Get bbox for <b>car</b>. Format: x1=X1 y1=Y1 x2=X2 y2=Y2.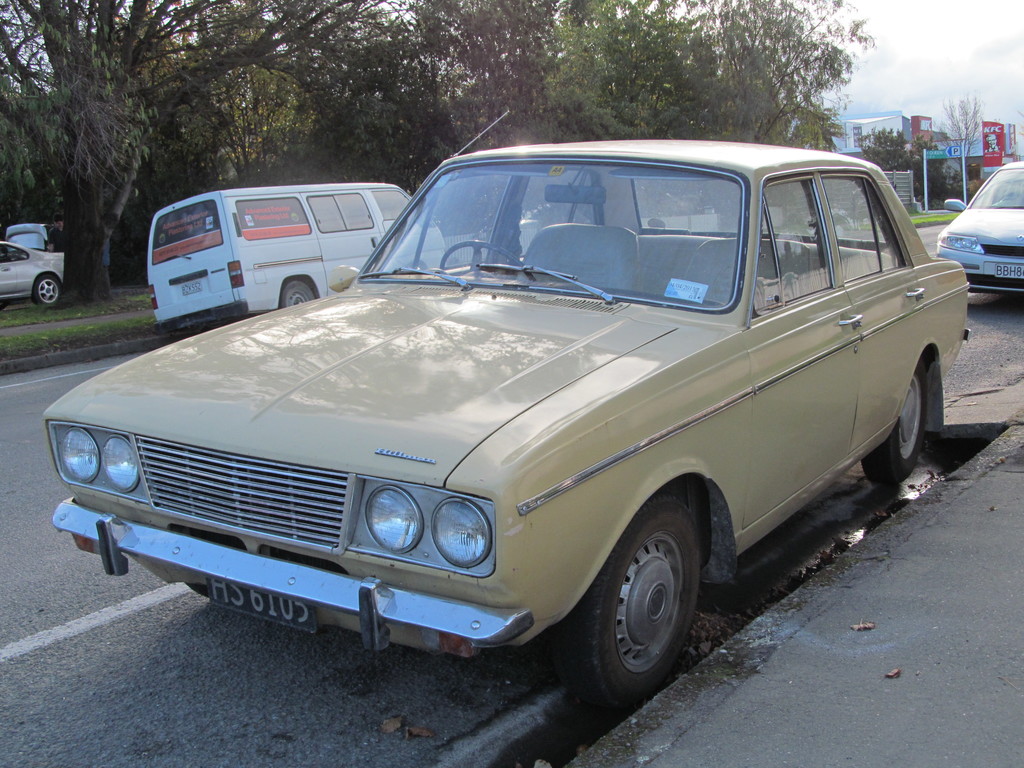
x1=0 y1=243 x2=67 y2=306.
